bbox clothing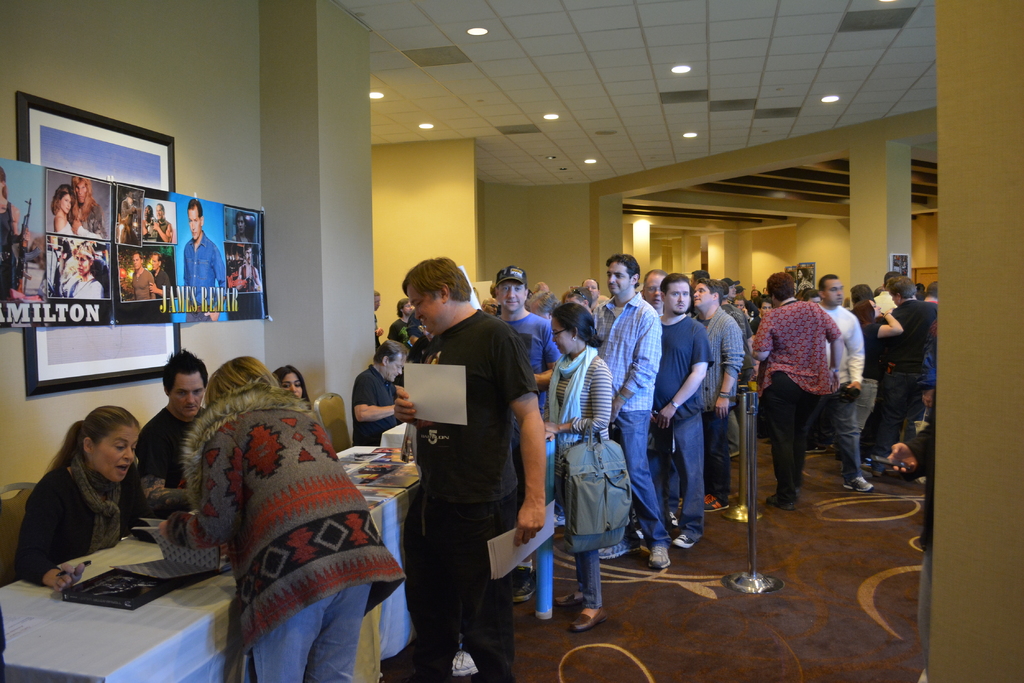
6,445,140,587
